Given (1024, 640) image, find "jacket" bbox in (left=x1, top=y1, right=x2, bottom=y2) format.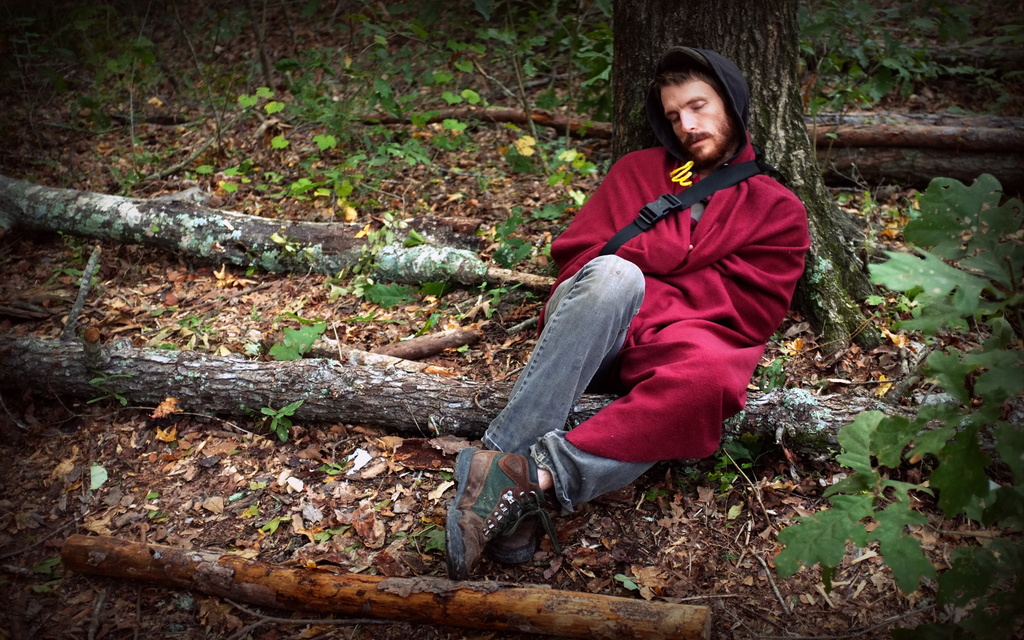
(left=524, top=91, right=819, bottom=428).
